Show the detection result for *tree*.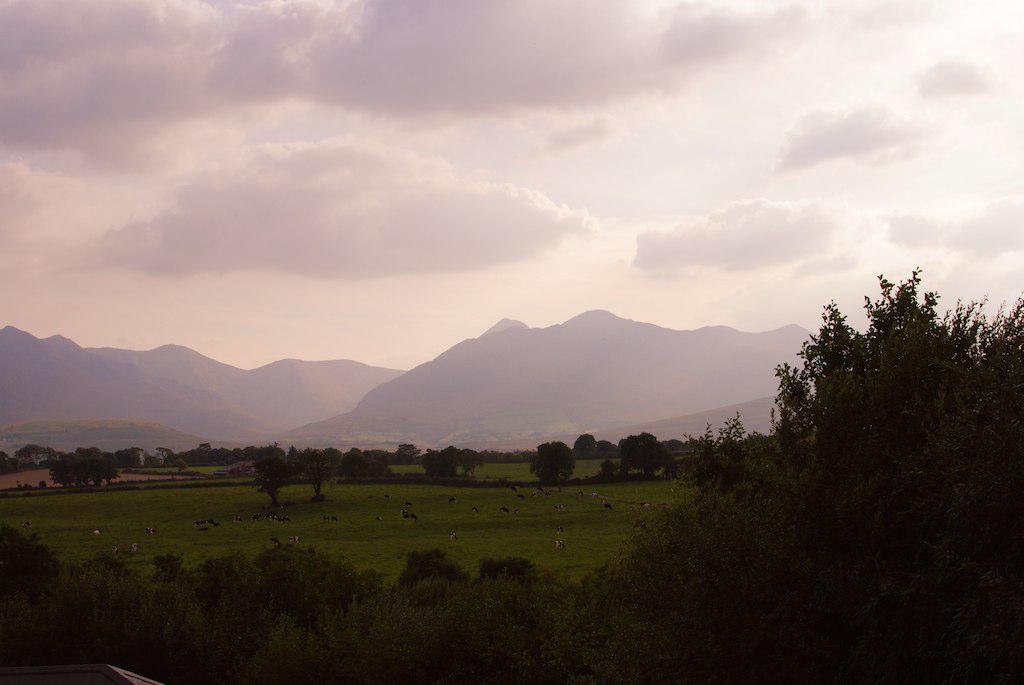
left=288, top=449, right=341, bottom=499.
